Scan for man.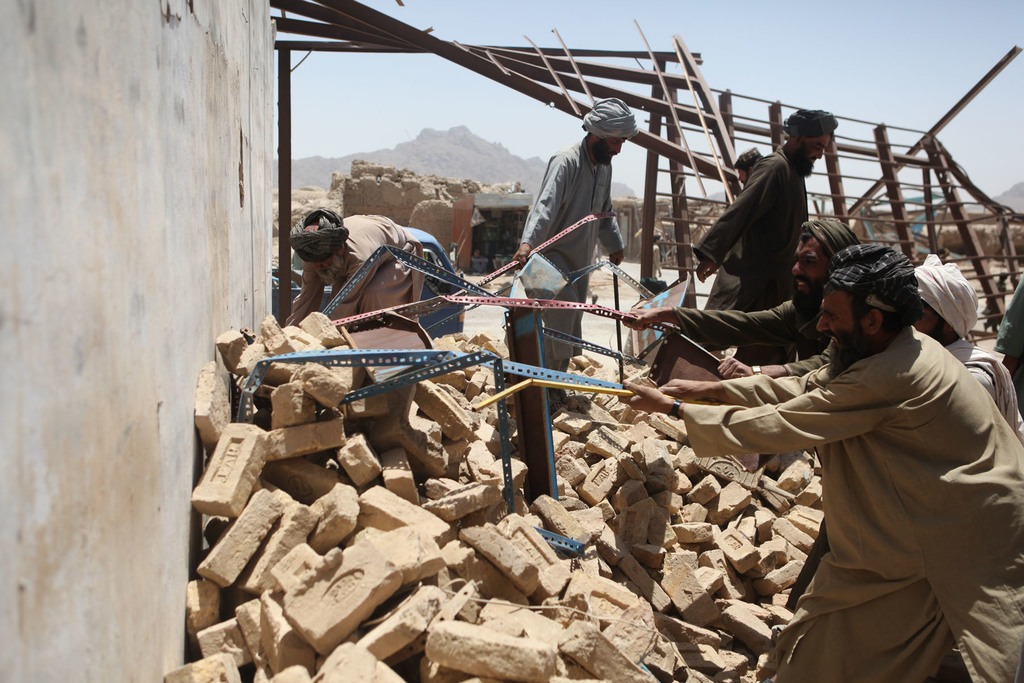
Scan result: (x1=626, y1=226, x2=861, y2=379).
